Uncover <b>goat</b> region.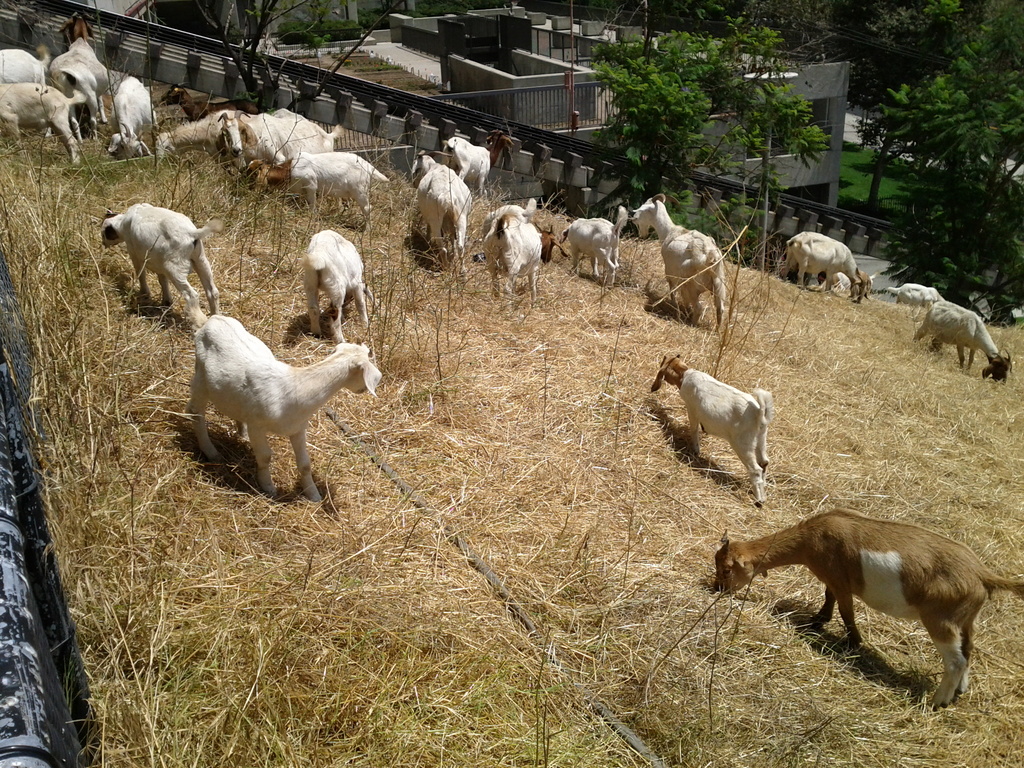
Uncovered: Rect(783, 233, 873, 305).
